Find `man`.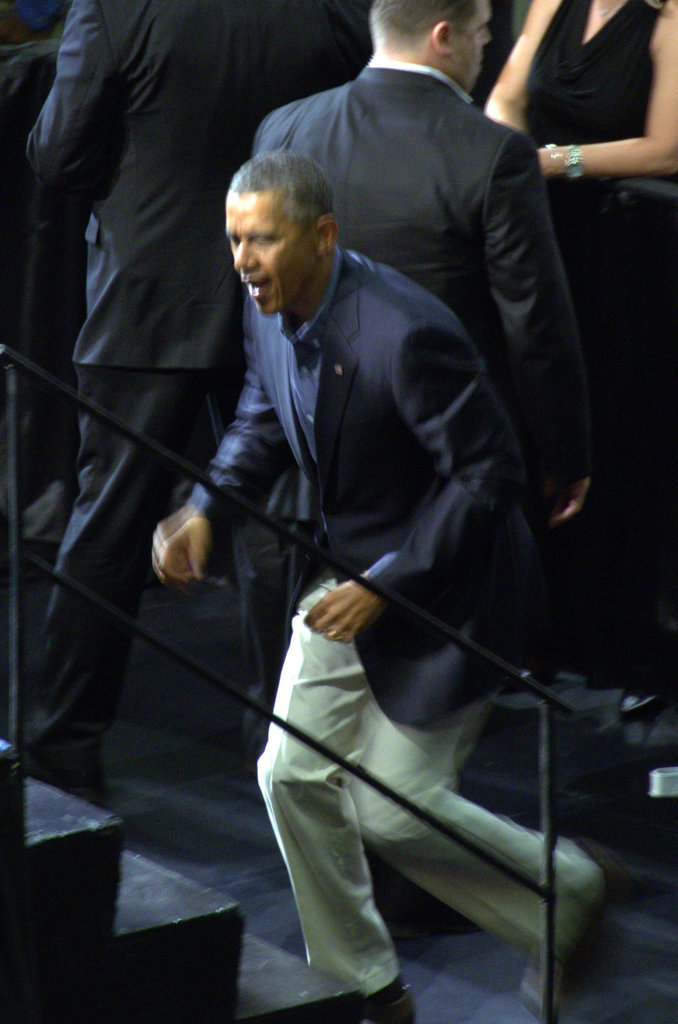
bbox(152, 151, 629, 1023).
